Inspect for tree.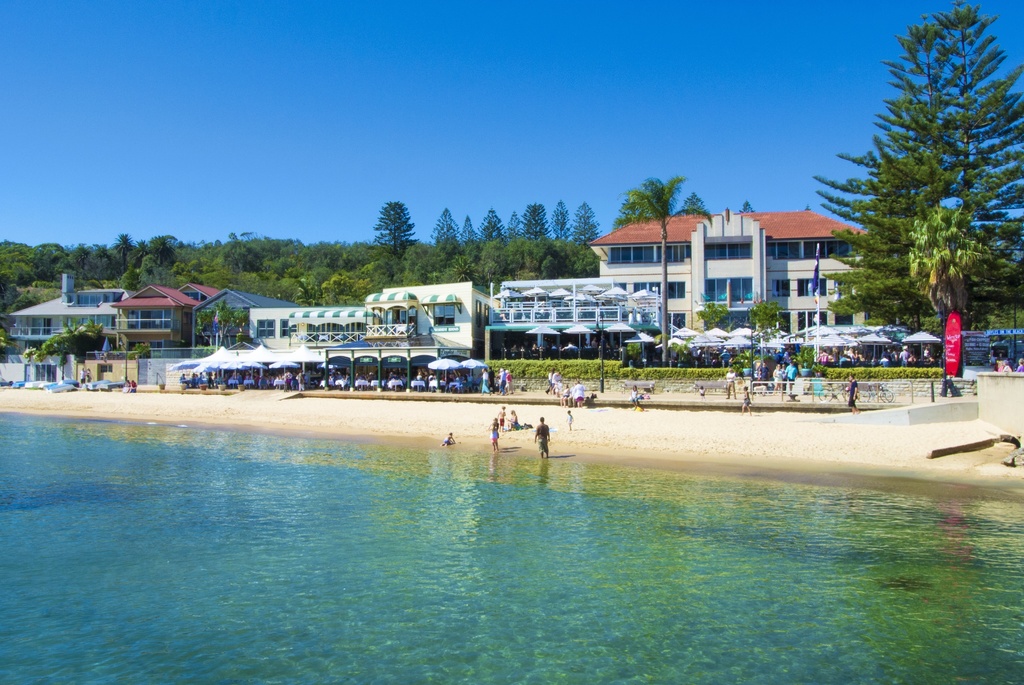
Inspection: [x1=571, y1=201, x2=602, y2=249].
